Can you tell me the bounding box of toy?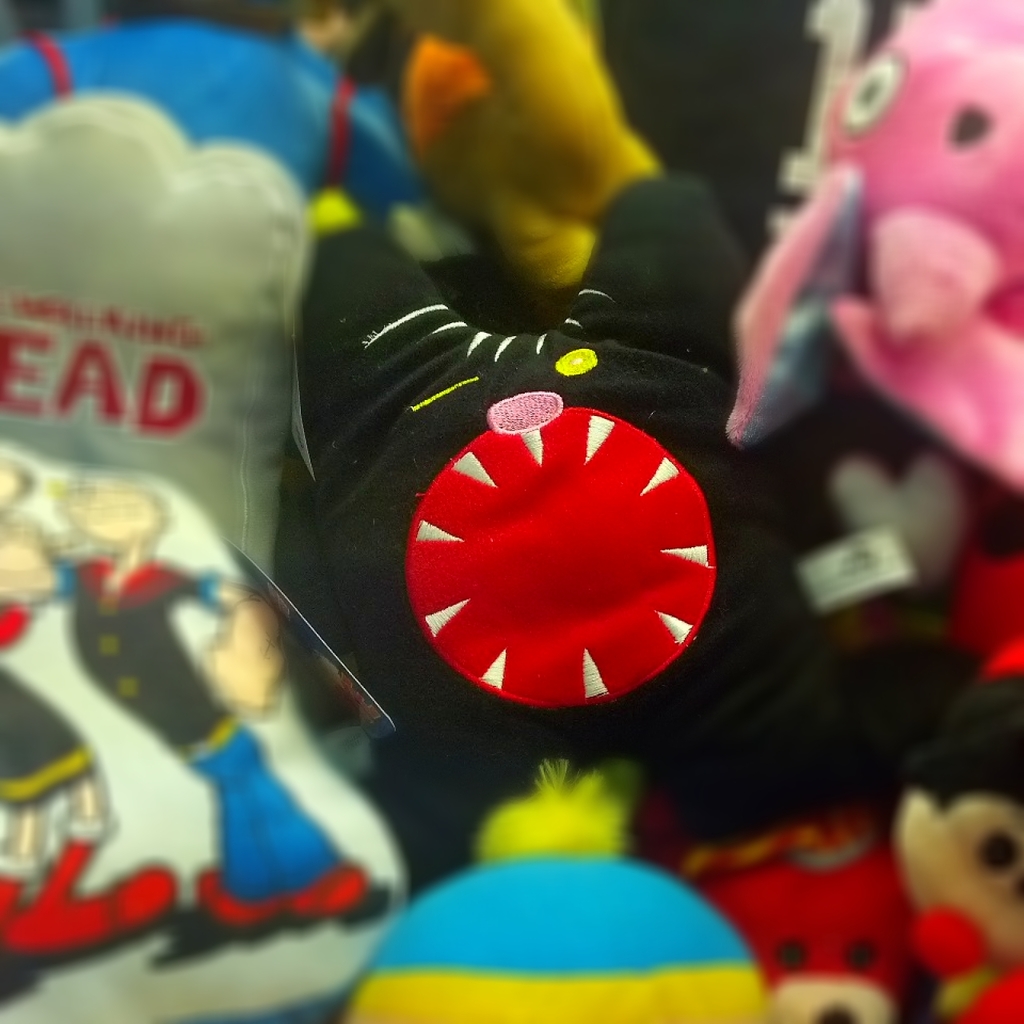
rect(725, 6, 1023, 607).
